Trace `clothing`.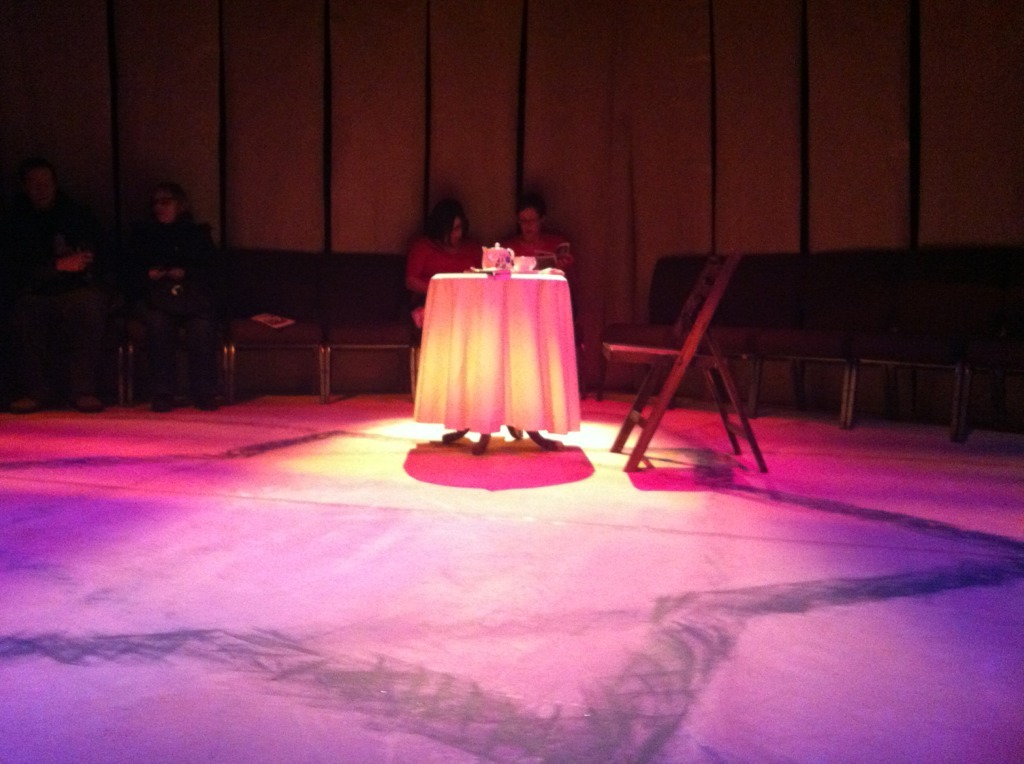
Traced to left=499, top=213, right=570, bottom=280.
